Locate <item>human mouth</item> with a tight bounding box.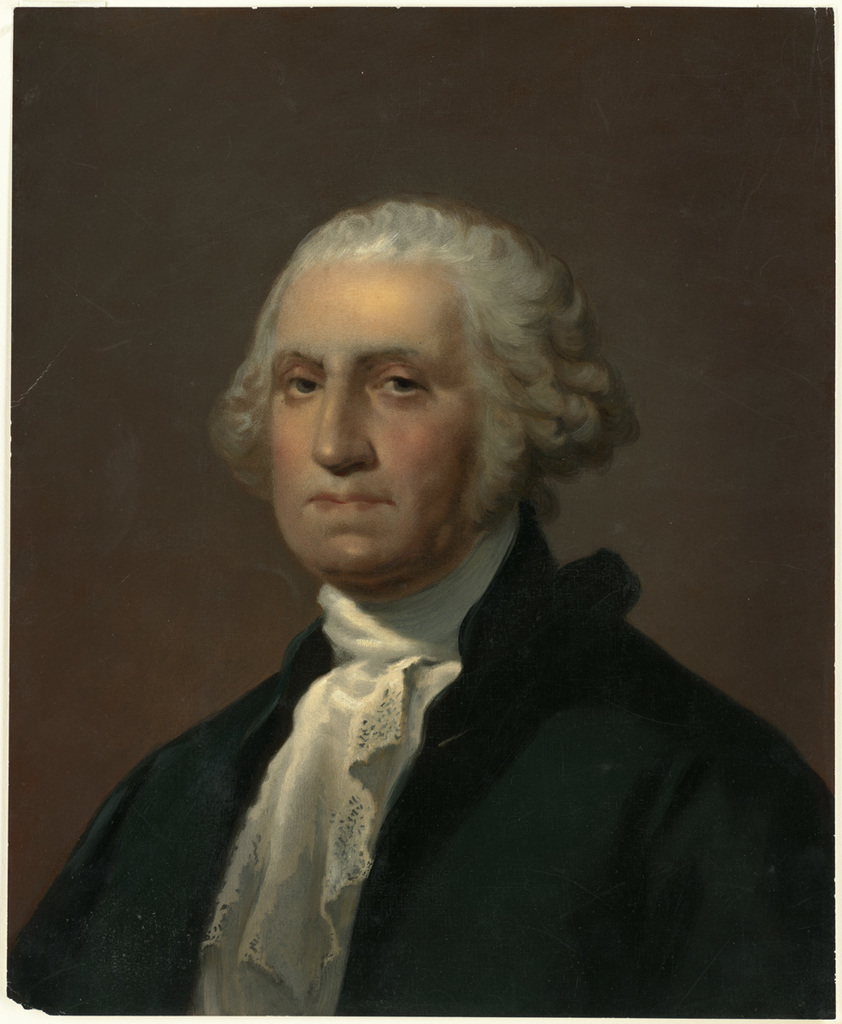
<box>306,484,400,515</box>.
